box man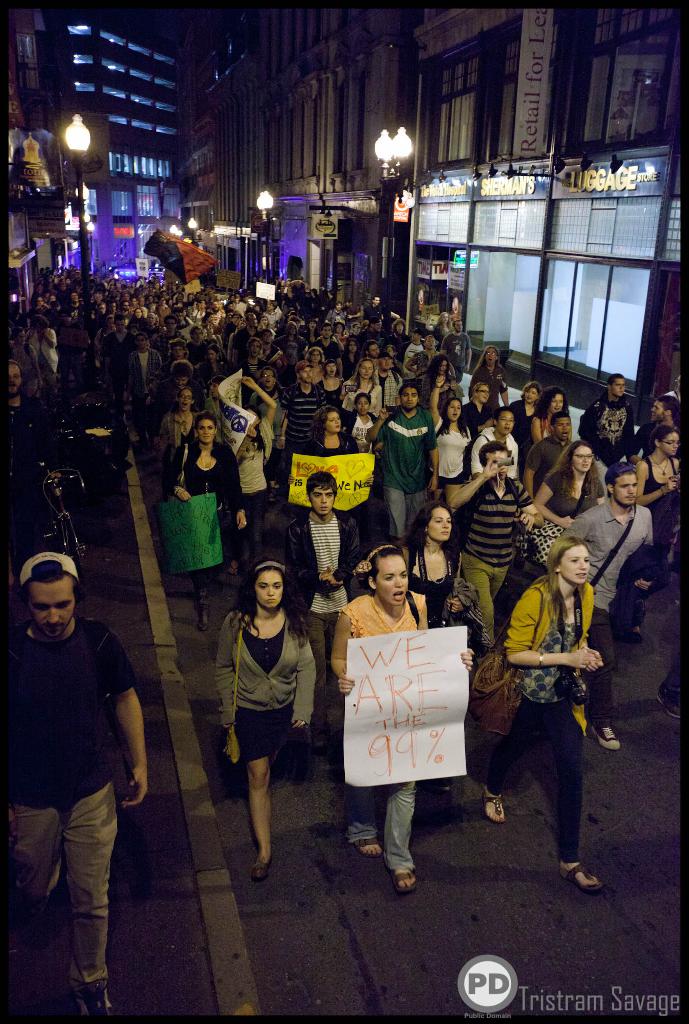
<box>526,413,589,506</box>
